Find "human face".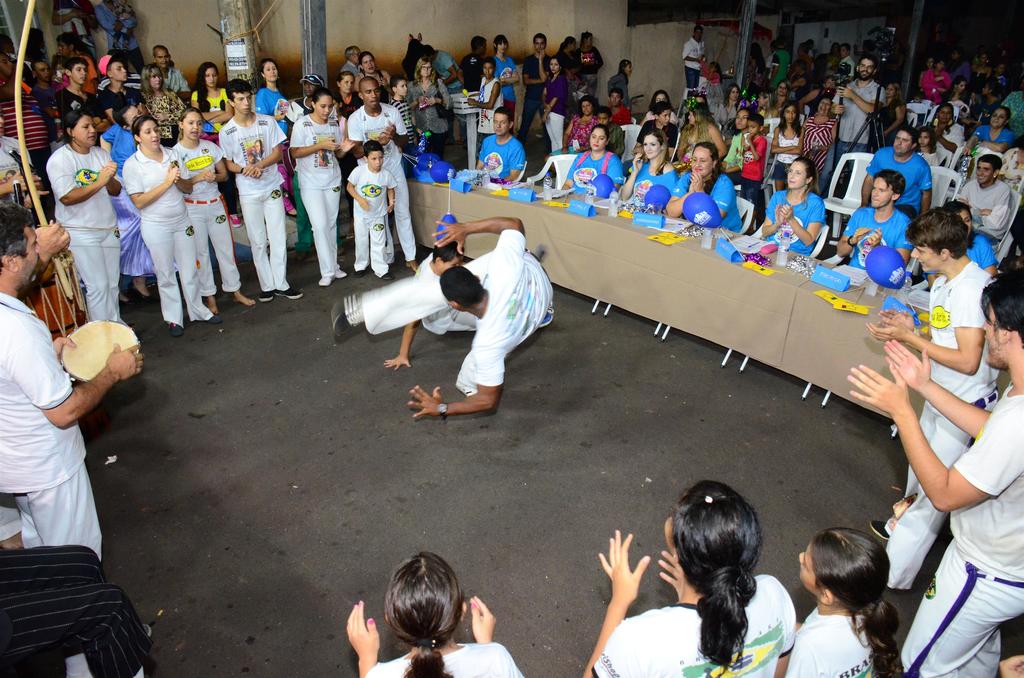
<bbox>367, 148, 383, 169</bbox>.
